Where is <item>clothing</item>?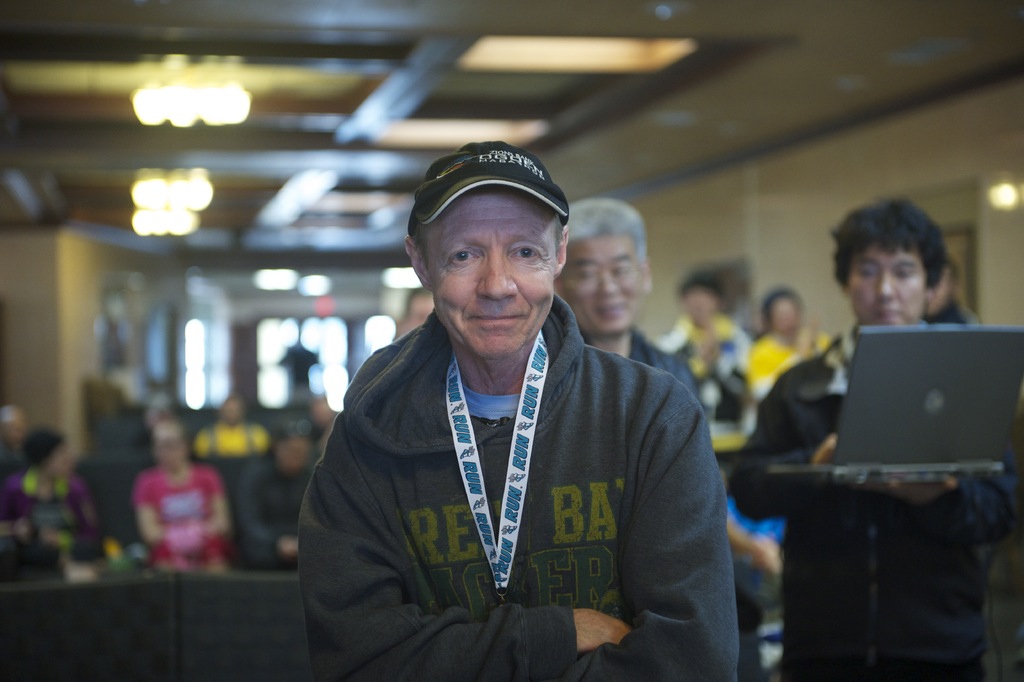
rect(732, 319, 1012, 681).
